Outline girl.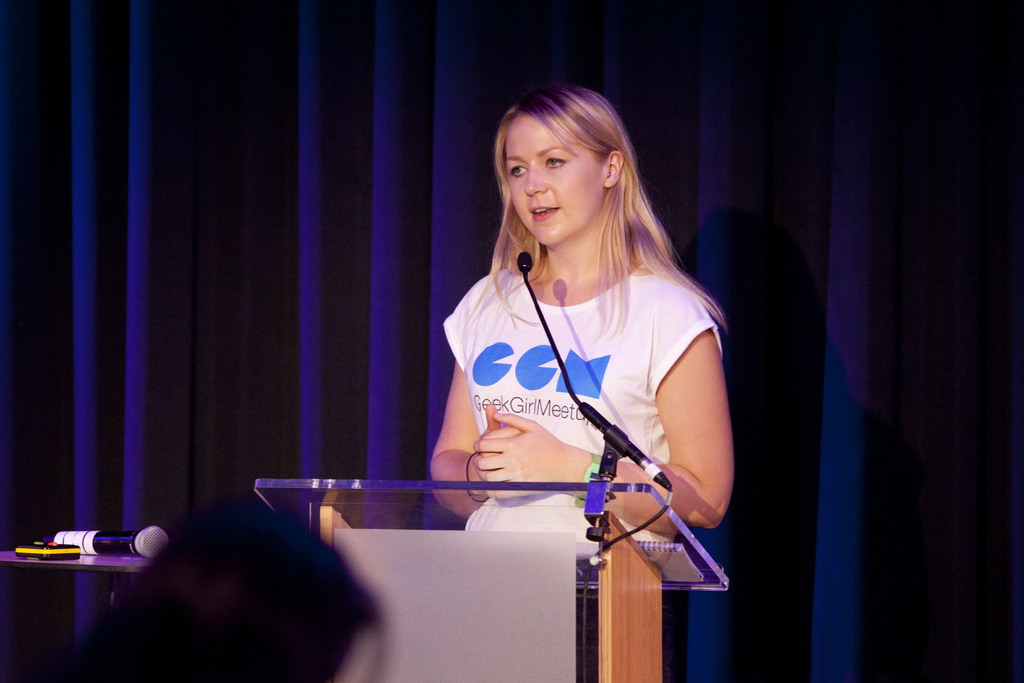
Outline: region(429, 84, 735, 568).
